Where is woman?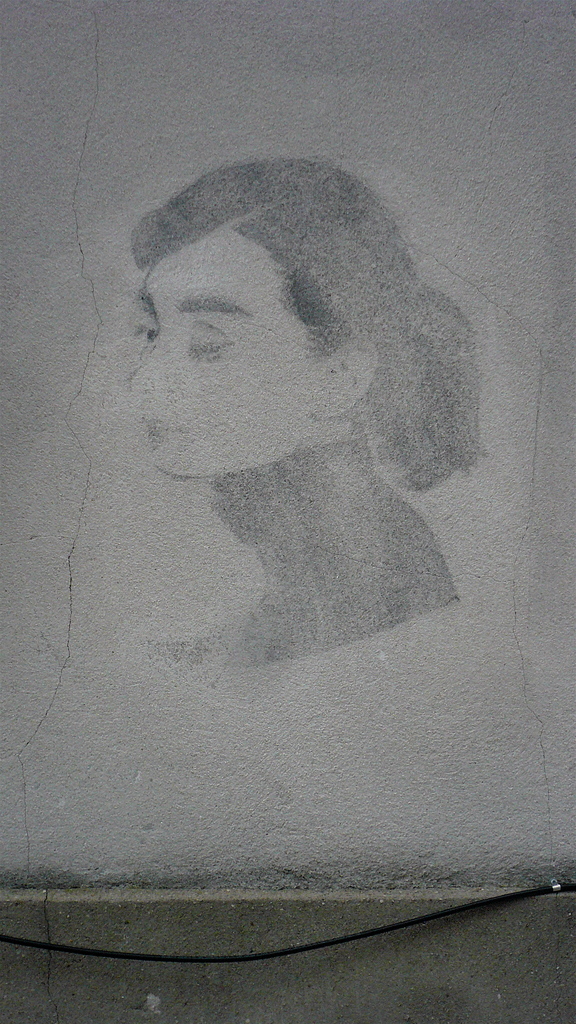
63:157:492:682.
